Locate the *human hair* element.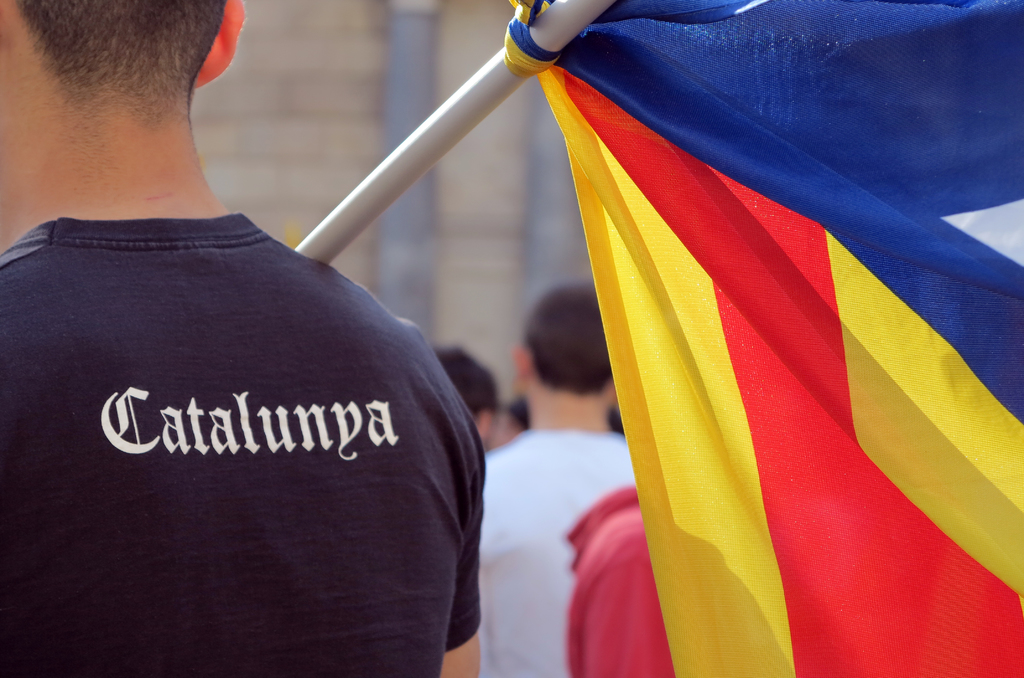
Element bbox: <bbox>5, 0, 225, 140</bbox>.
